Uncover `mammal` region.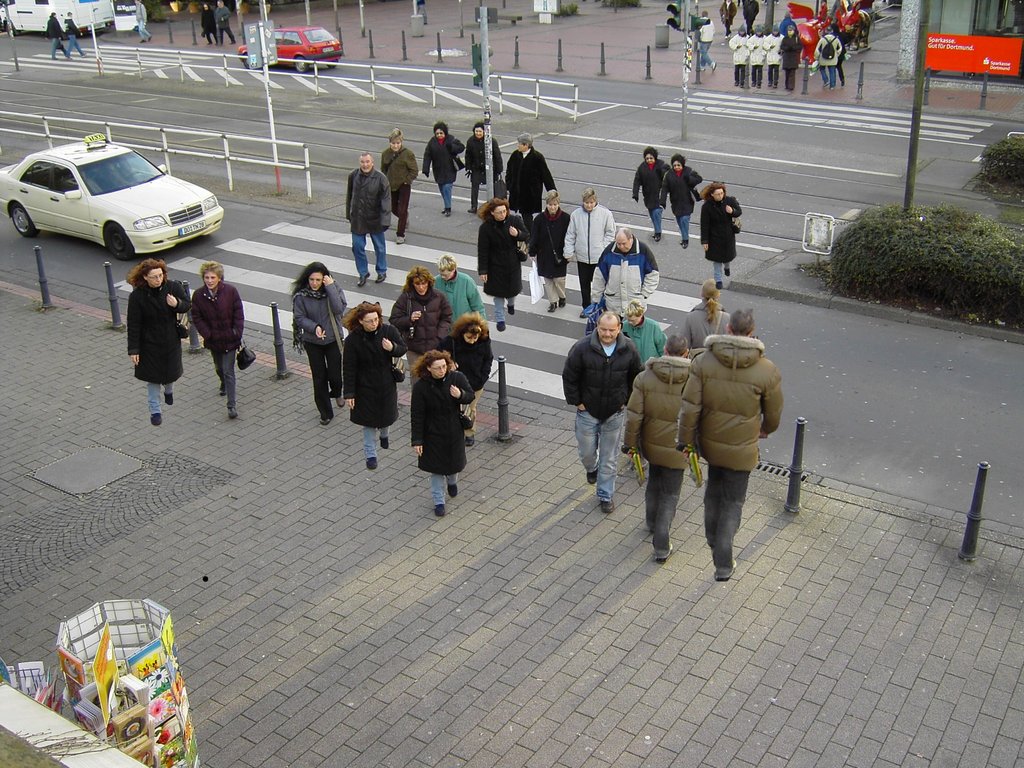
Uncovered: bbox=(135, 1, 152, 44).
